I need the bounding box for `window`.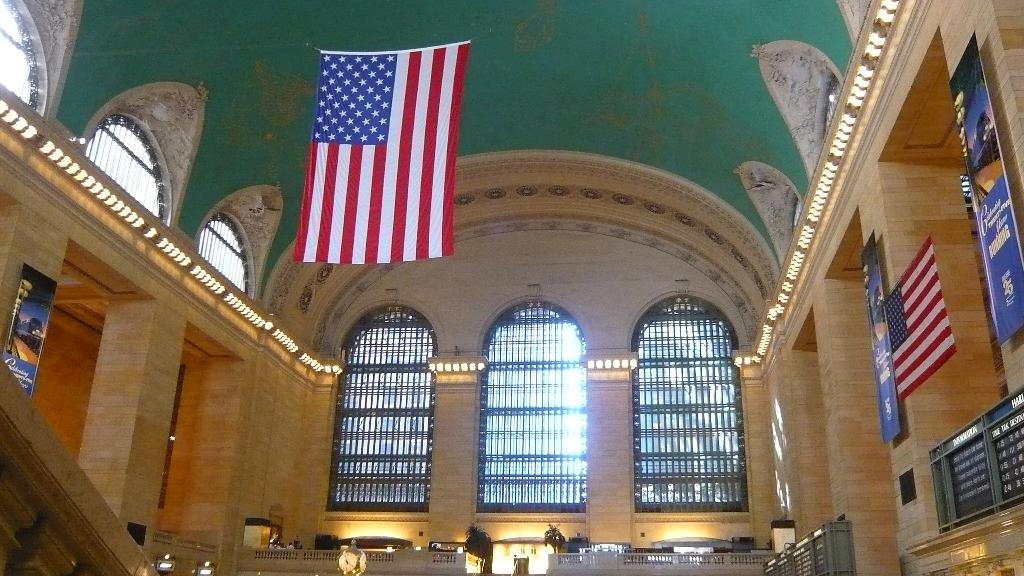
Here it is: [x1=482, y1=304, x2=584, y2=513].
